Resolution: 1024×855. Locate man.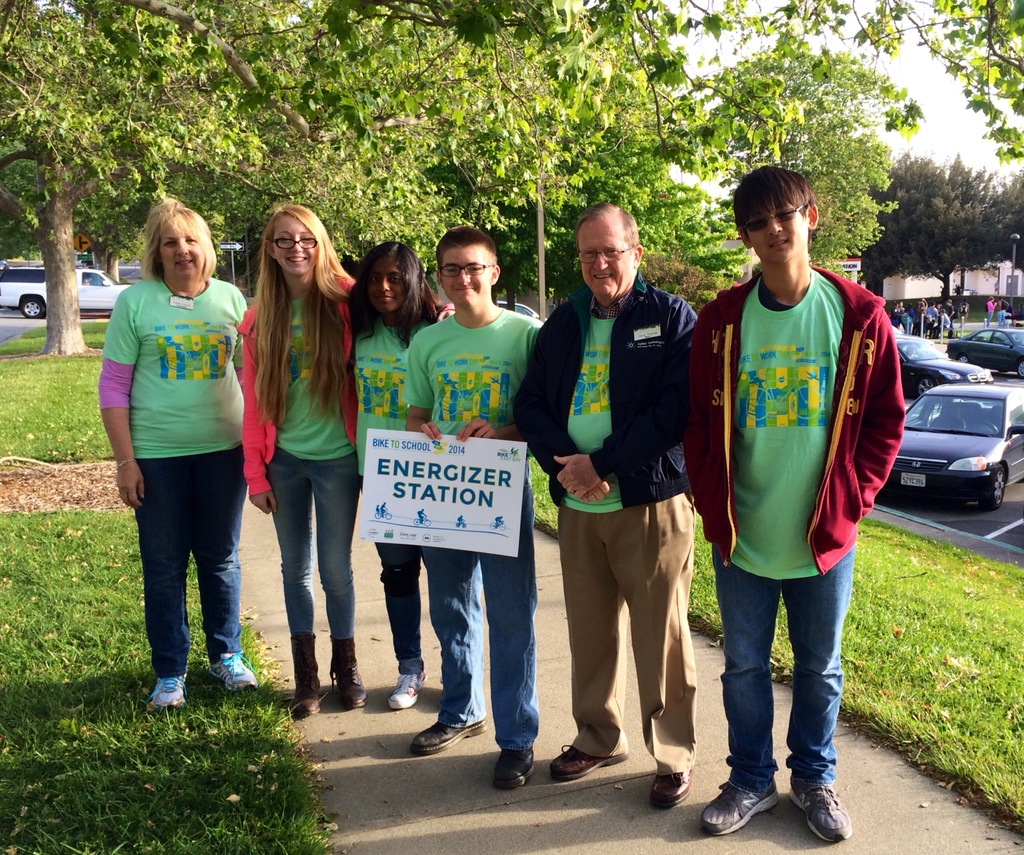
bbox(995, 297, 1003, 327).
